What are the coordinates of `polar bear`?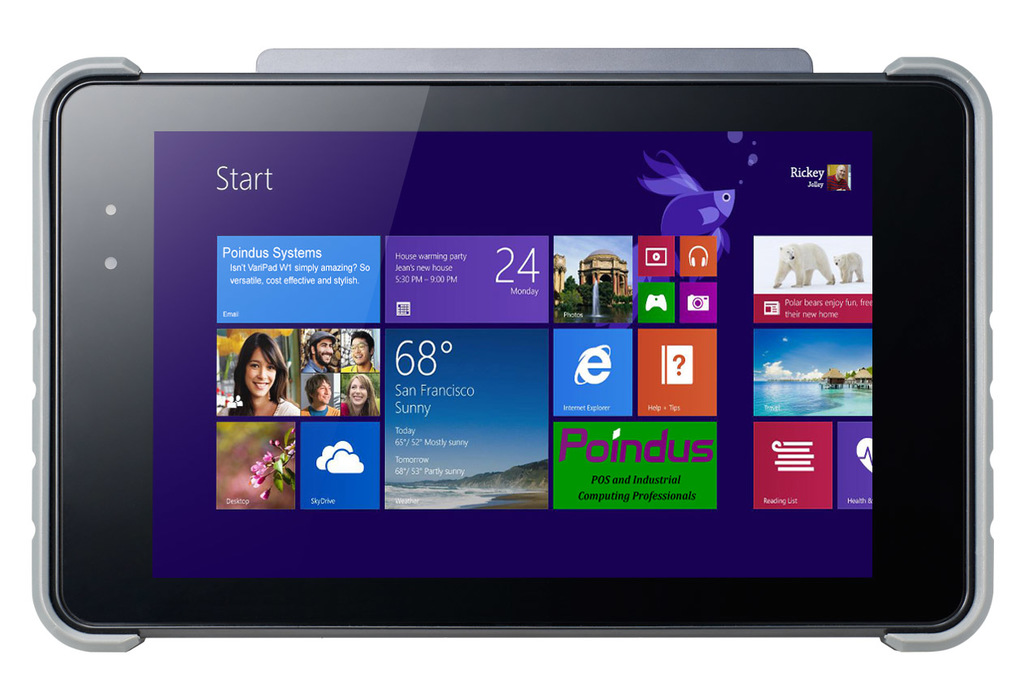
<box>770,240,836,289</box>.
